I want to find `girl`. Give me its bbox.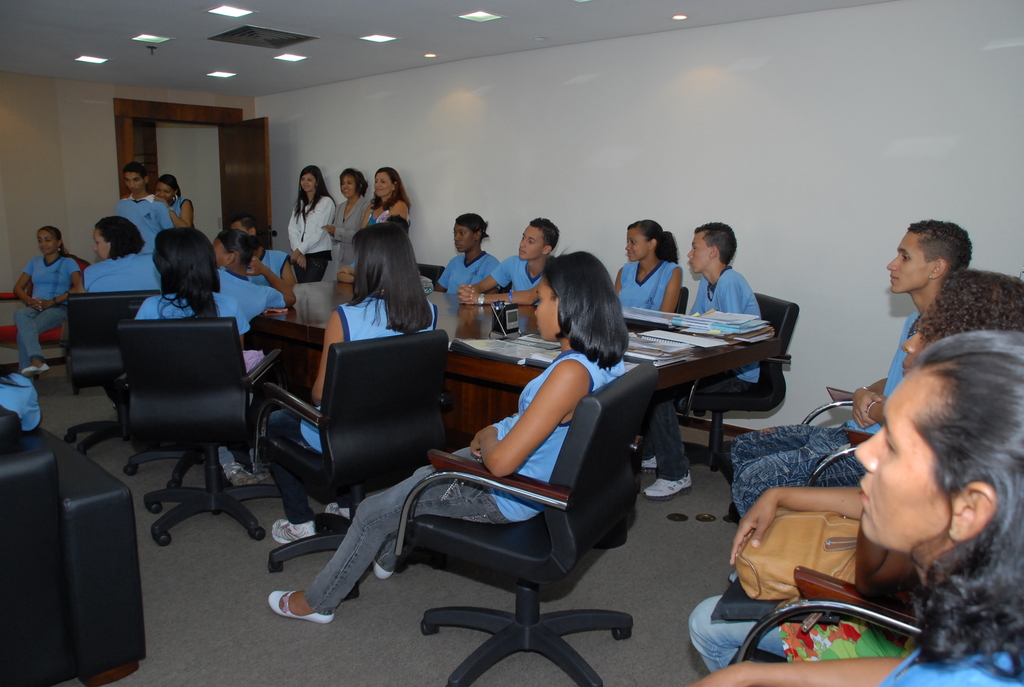
box=[435, 215, 502, 295].
